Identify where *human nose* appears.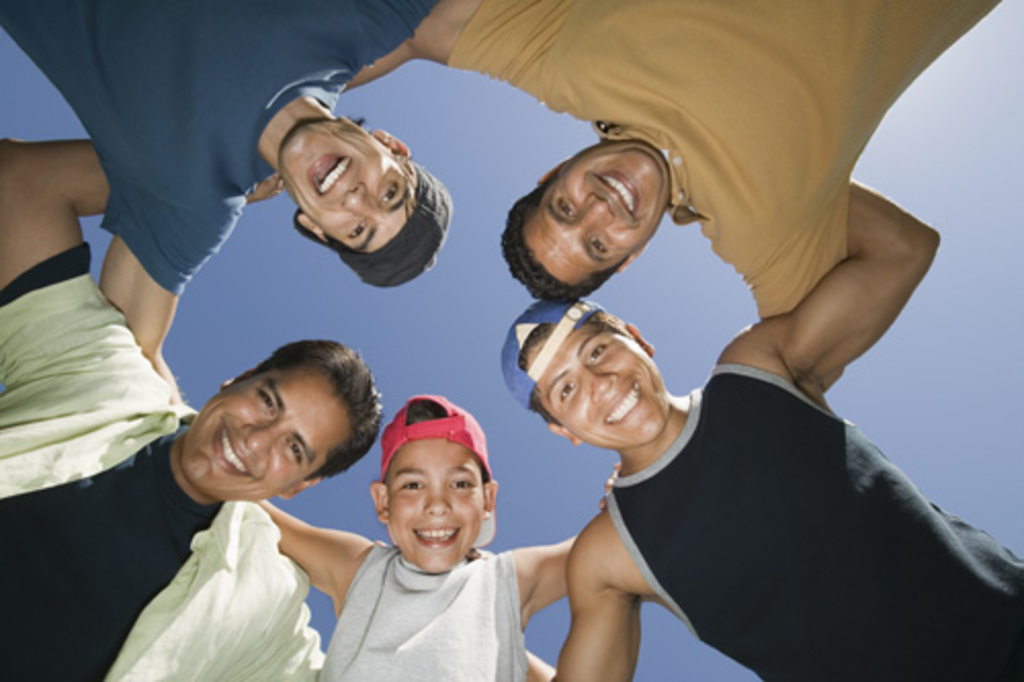
Appears at <region>344, 184, 371, 215</region>.
